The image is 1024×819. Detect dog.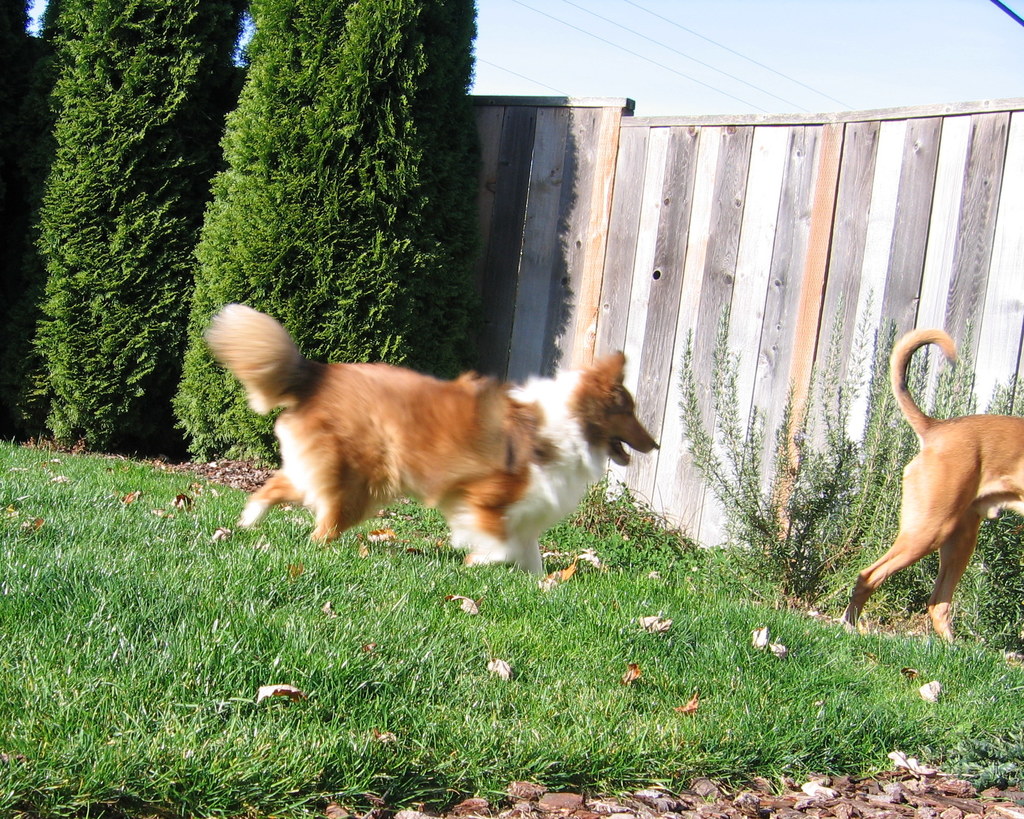
Detection: 196:301:659:576.
